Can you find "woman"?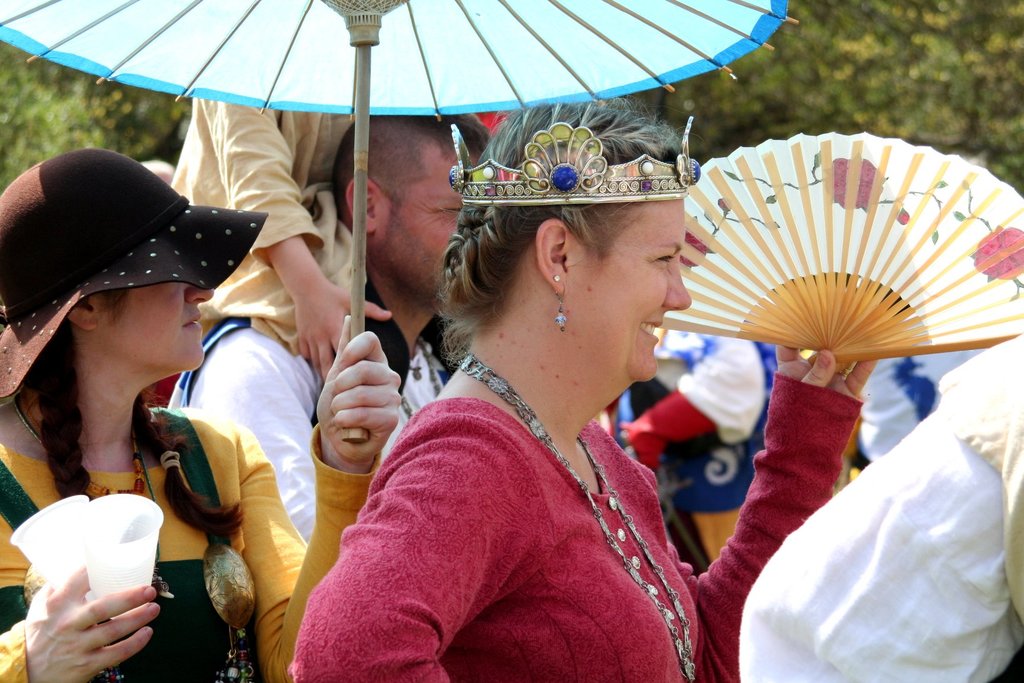
Yes, bounding box: crop(0, 145, 402, 682).
